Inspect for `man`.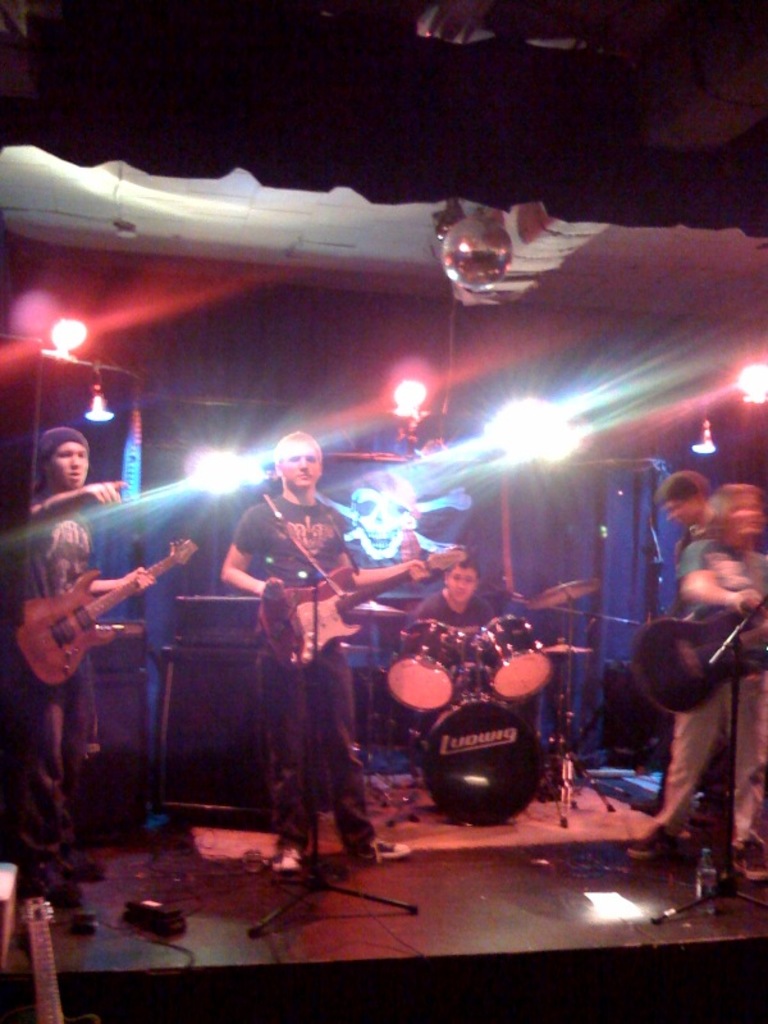
Inspection: bbox=(596, 470, 767, 891).
